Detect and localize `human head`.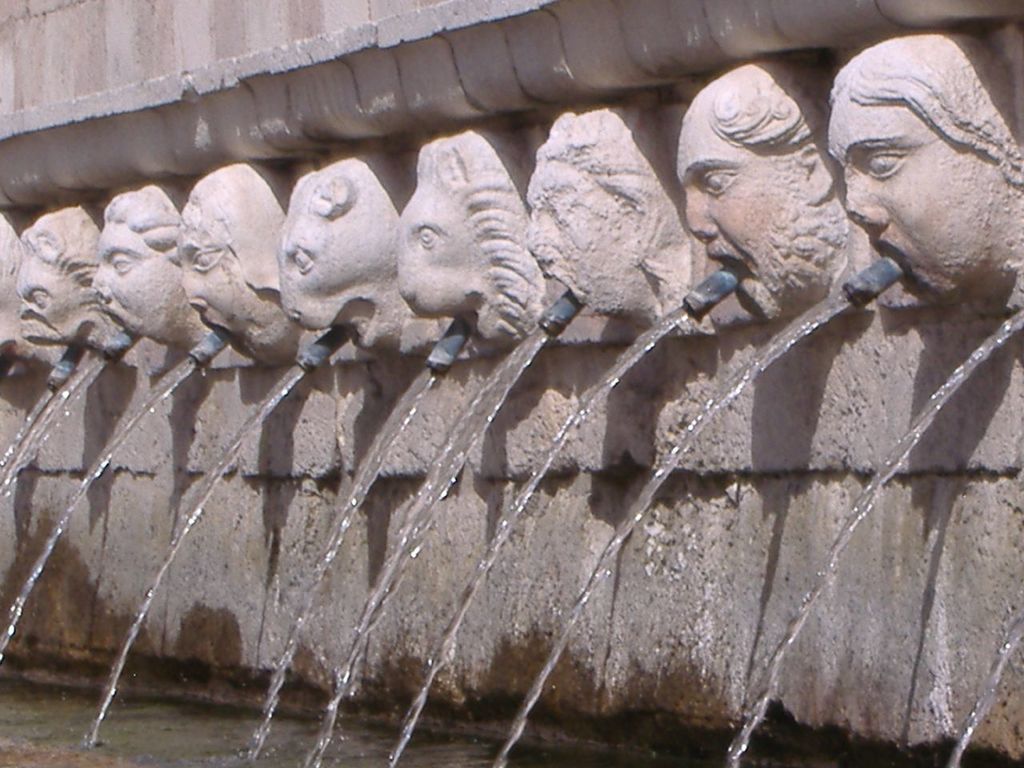
Localized at 174,160,289,366.
